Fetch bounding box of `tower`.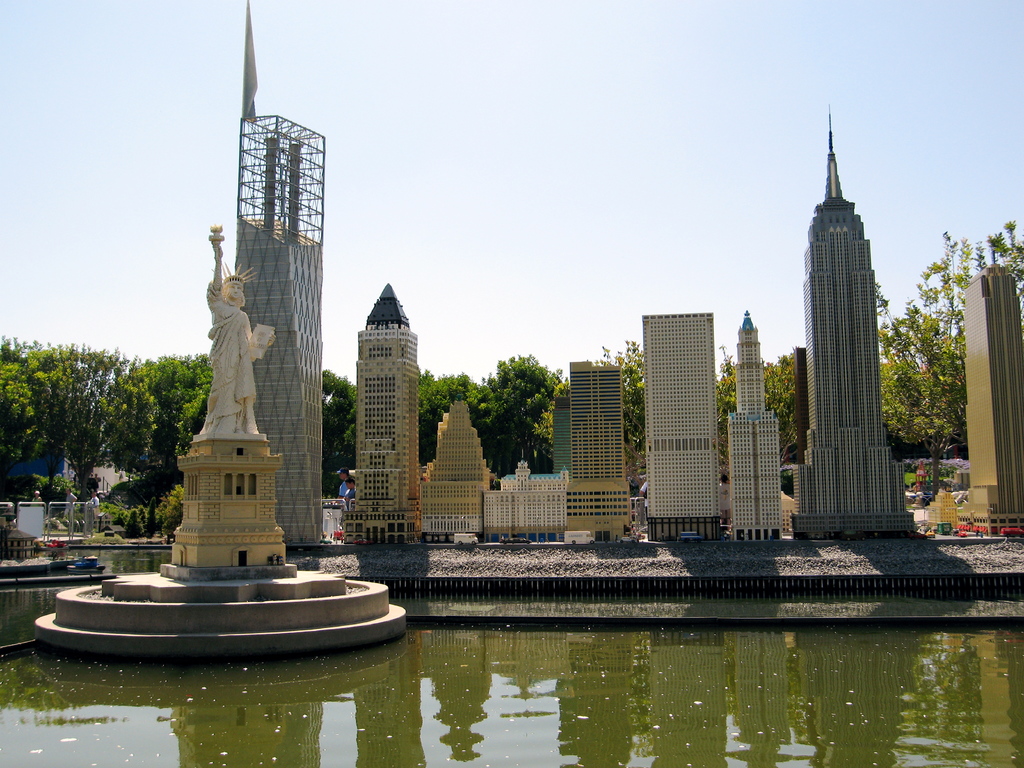
Bbox: detection(763, 61, 913, 539).
